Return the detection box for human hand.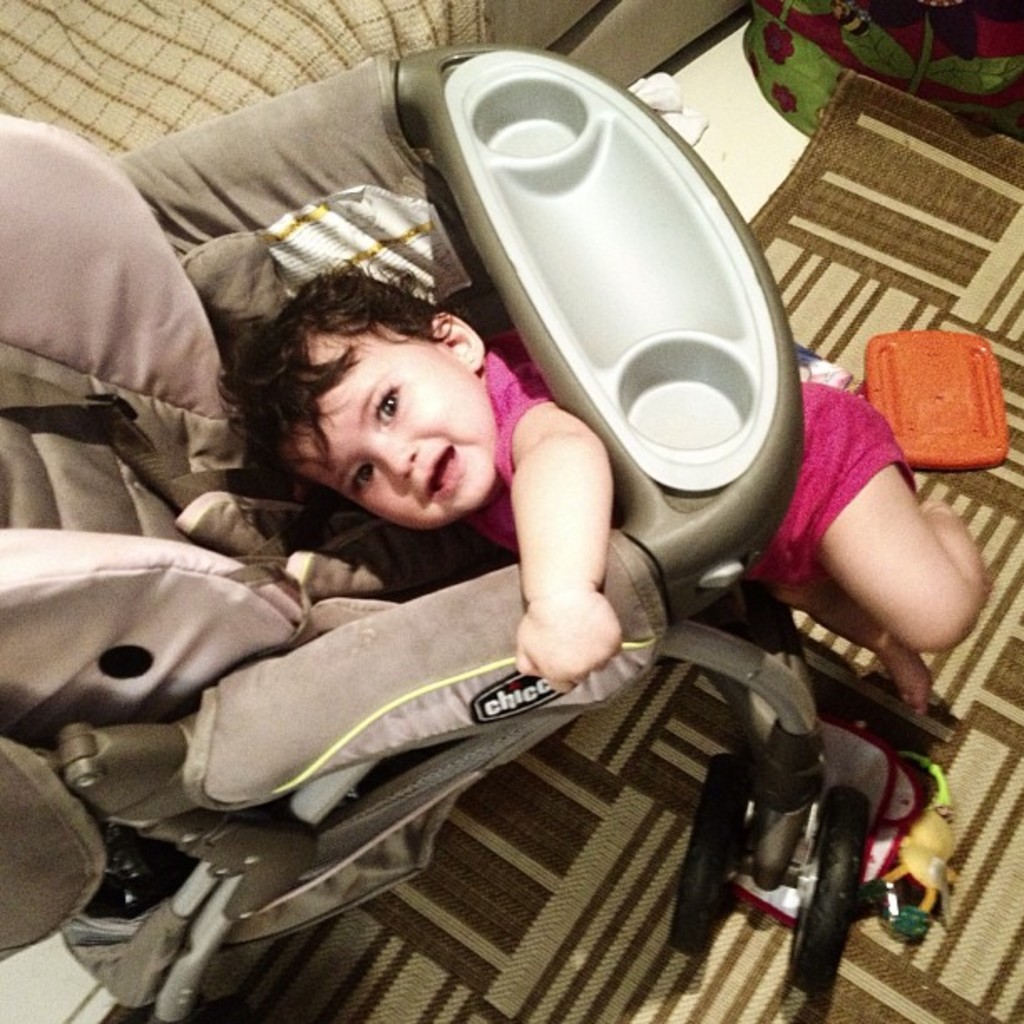
detection(499, 393, 621, 694).
